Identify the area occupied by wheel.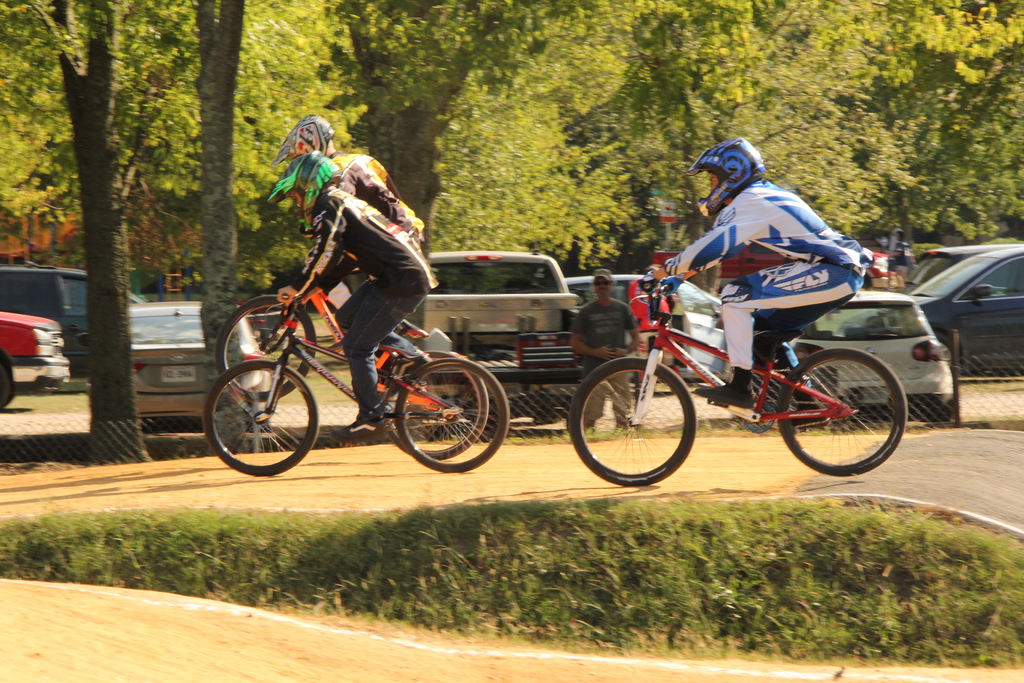
Area: [926,400,952,423].
